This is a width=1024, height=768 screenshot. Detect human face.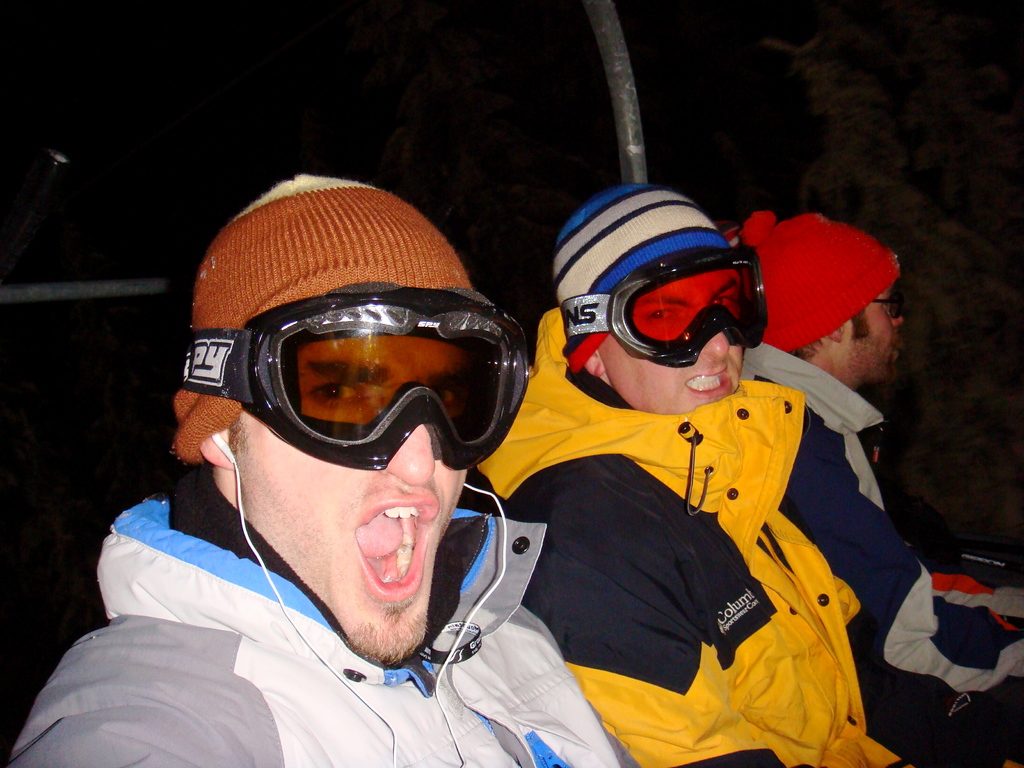
844, 277, 904, 381.
